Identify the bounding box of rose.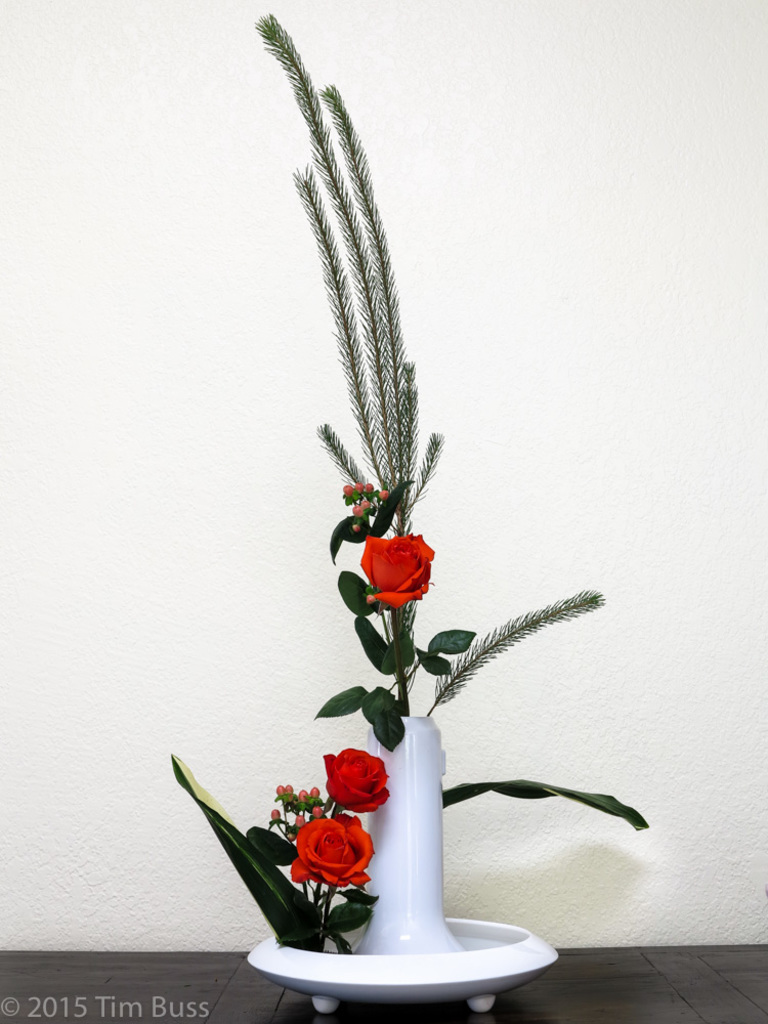
Rect(315, 748, 390, 810).
